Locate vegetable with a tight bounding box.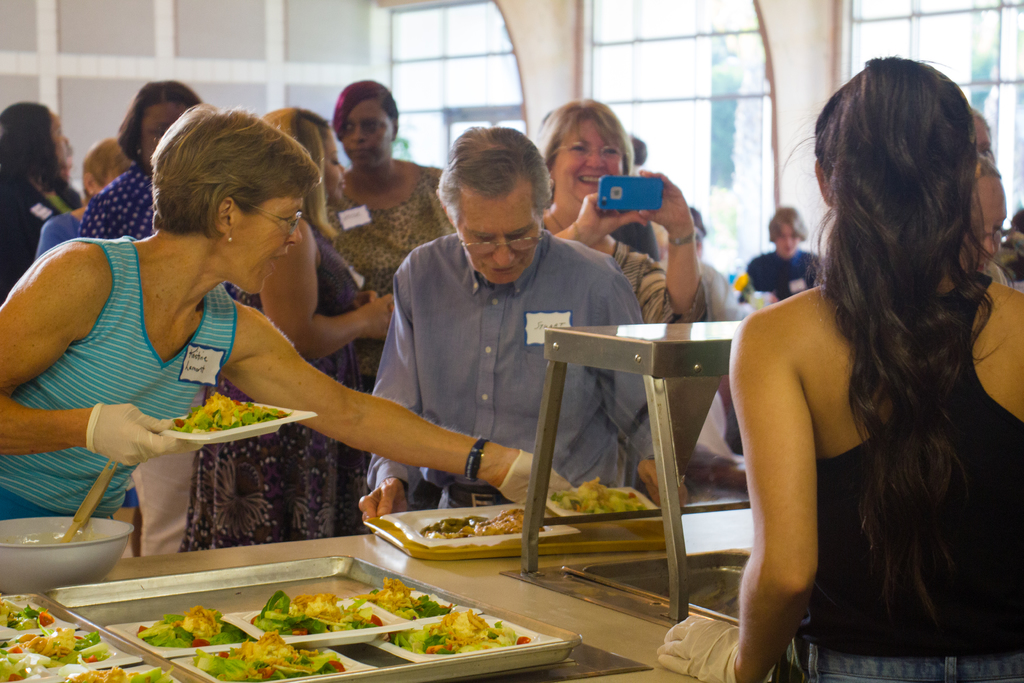
box(403, 595, 449, 620).
